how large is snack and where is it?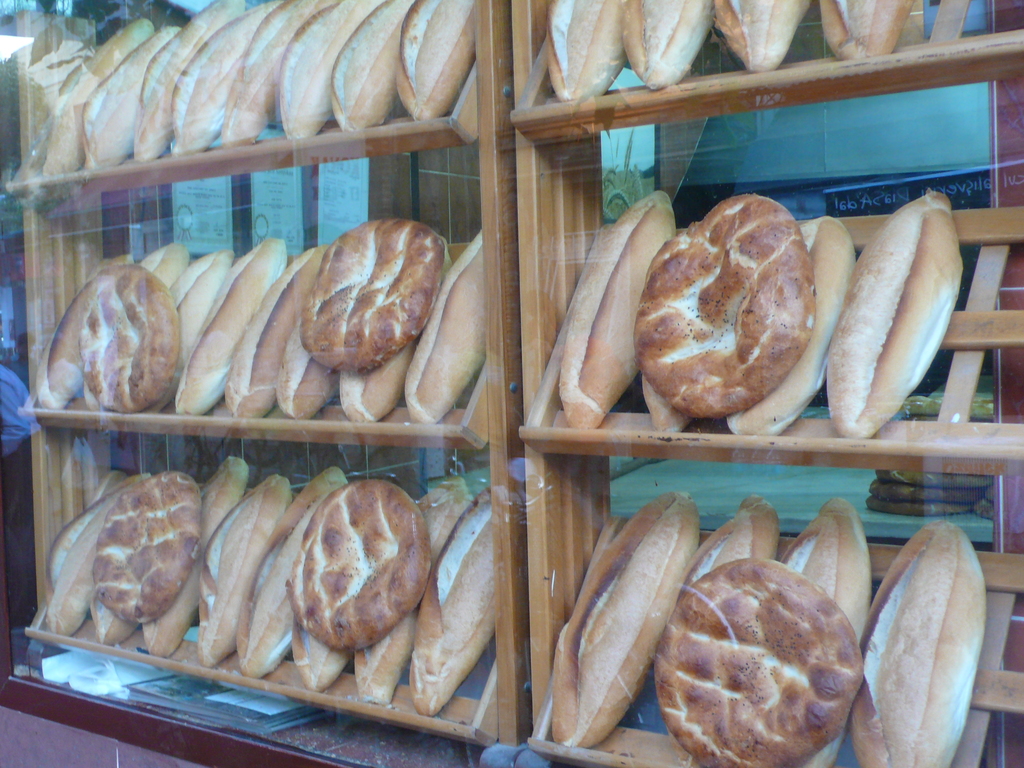
Bounding box: bbox=(825, 187, 963, 437).
